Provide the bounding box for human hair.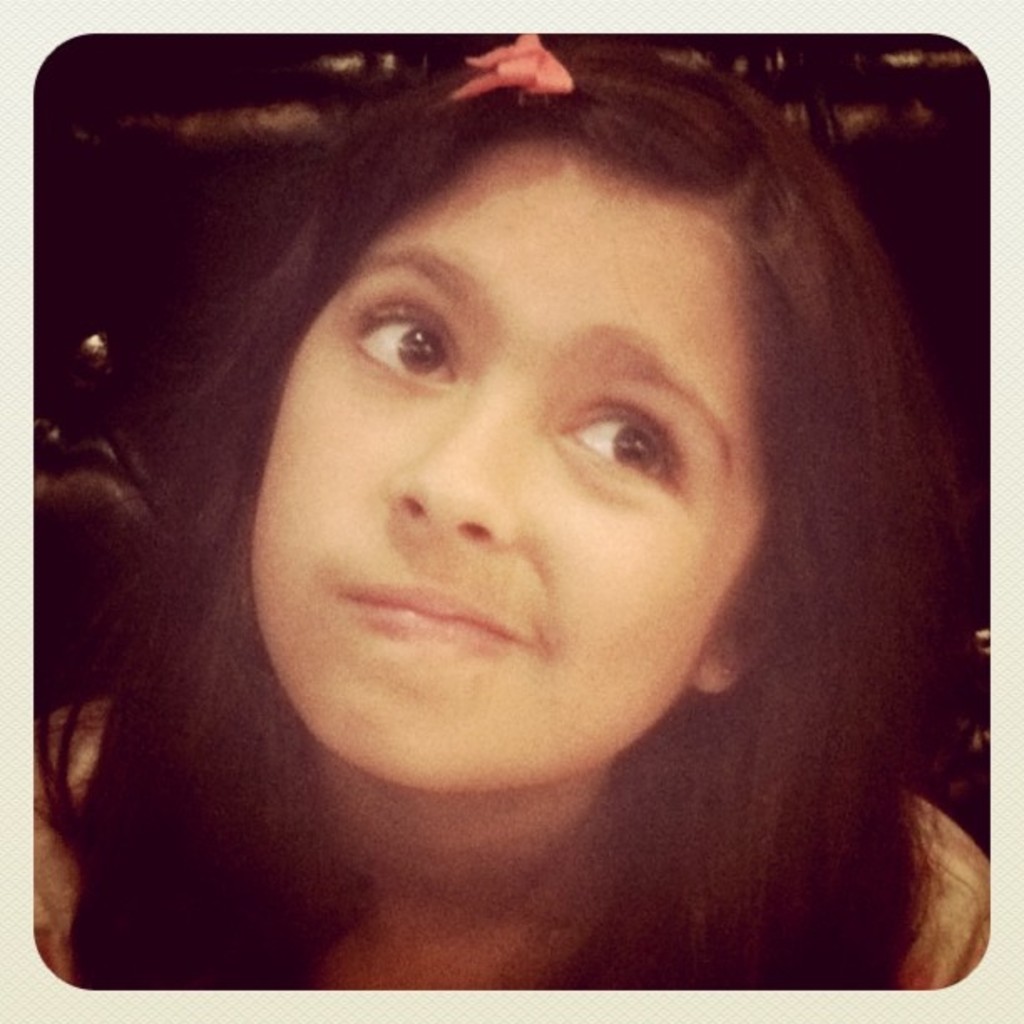
54:30:967:880.
